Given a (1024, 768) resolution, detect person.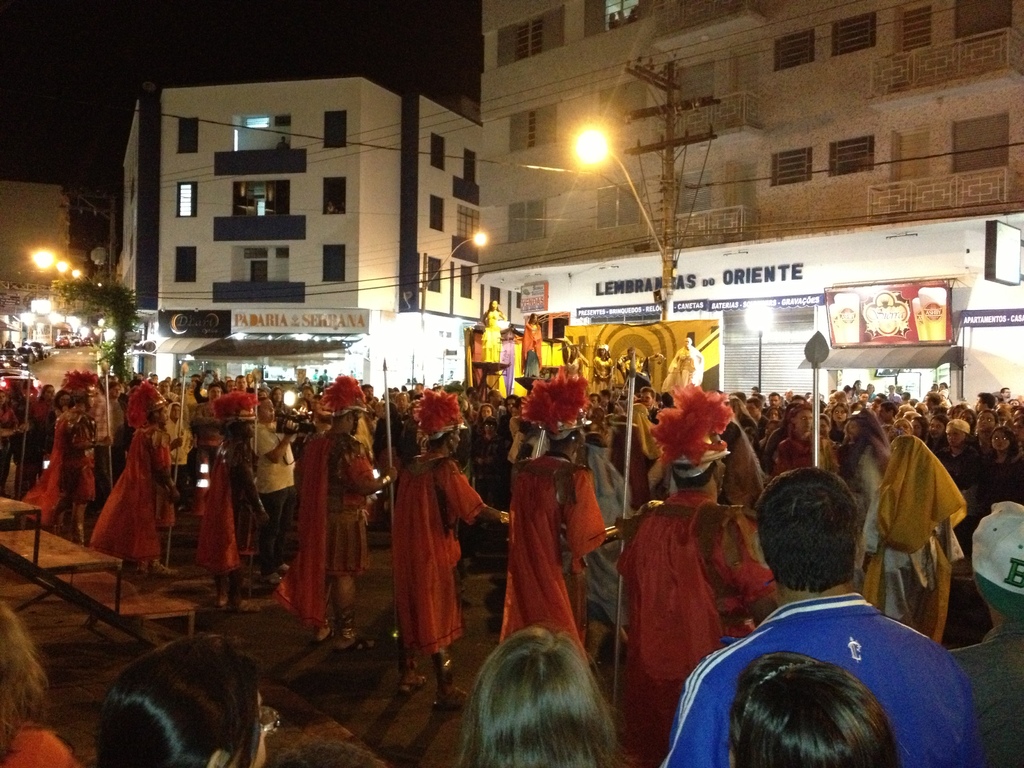
[left=319, top=369, right=335, bottom=381].
